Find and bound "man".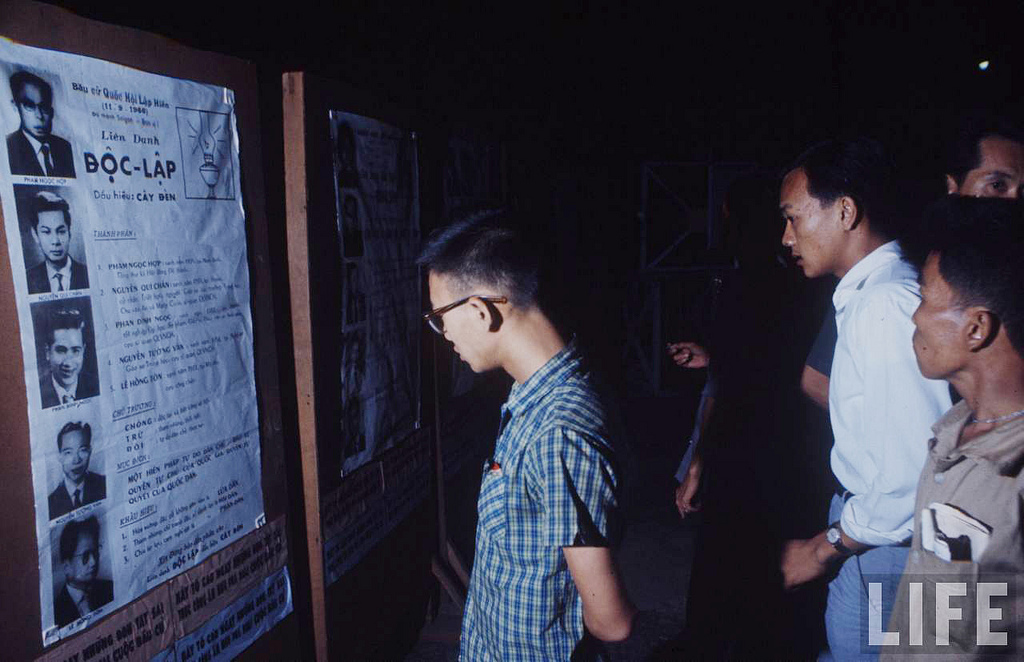
Bound: select_region(417, 211, 648, 649).
